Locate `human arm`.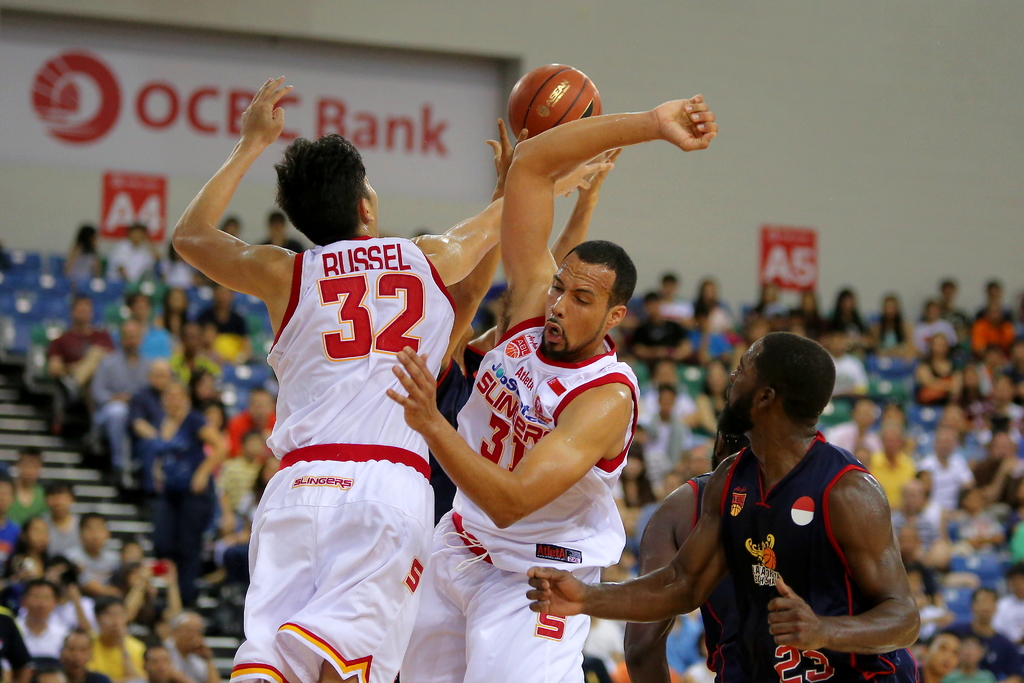
Bounding box: [116, 563, 152, 629].
